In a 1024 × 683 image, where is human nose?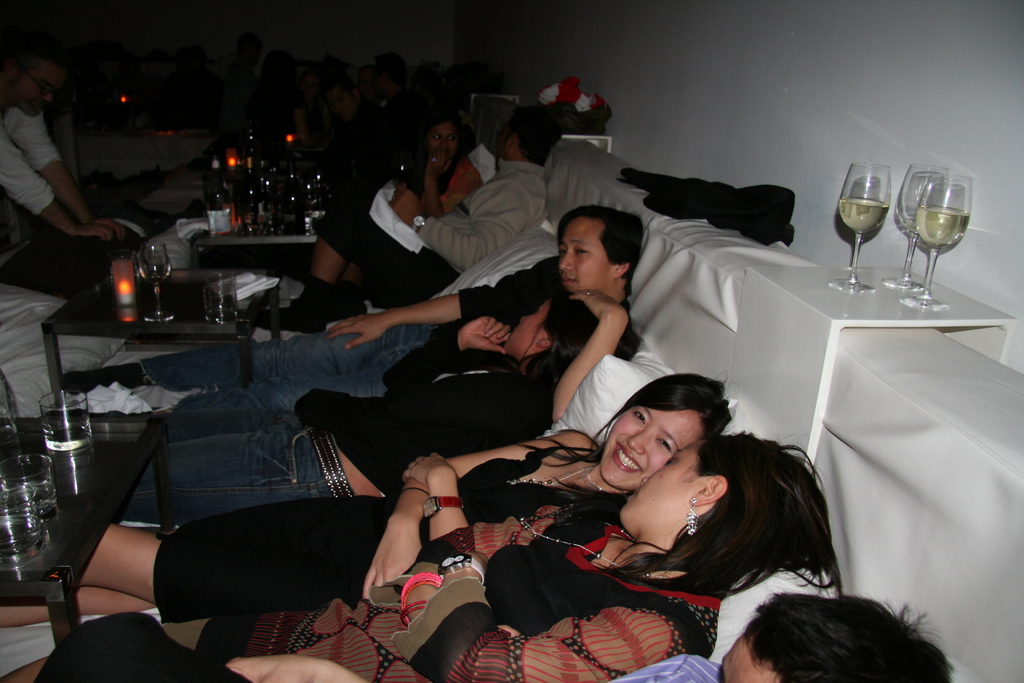
BBox(44, 93, 51, 101).
